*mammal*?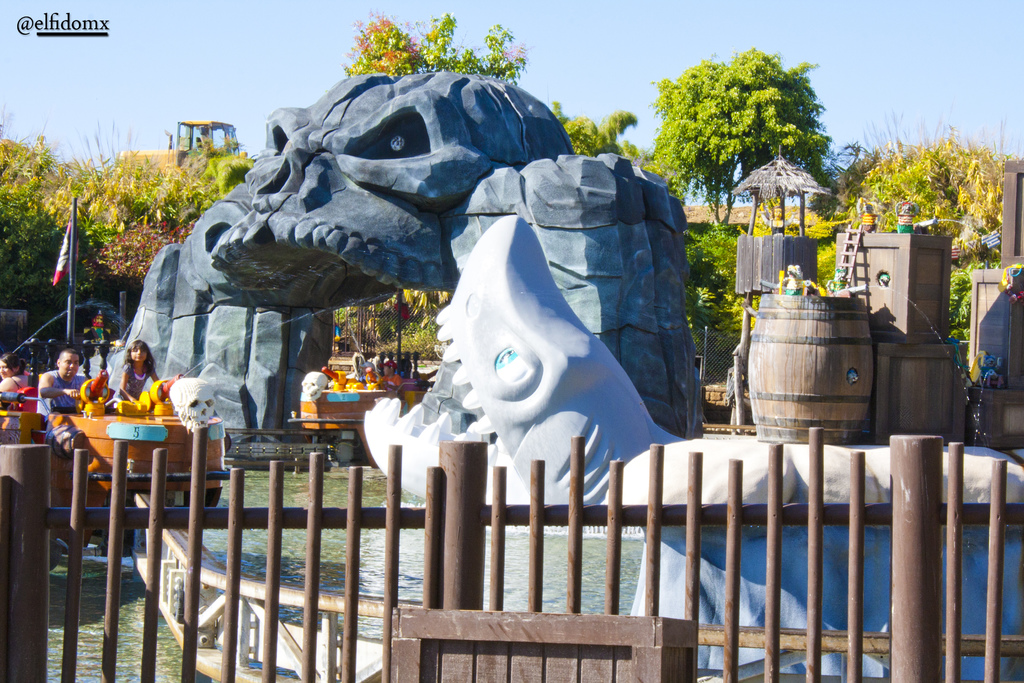
region(34, 346, 115, 458)
